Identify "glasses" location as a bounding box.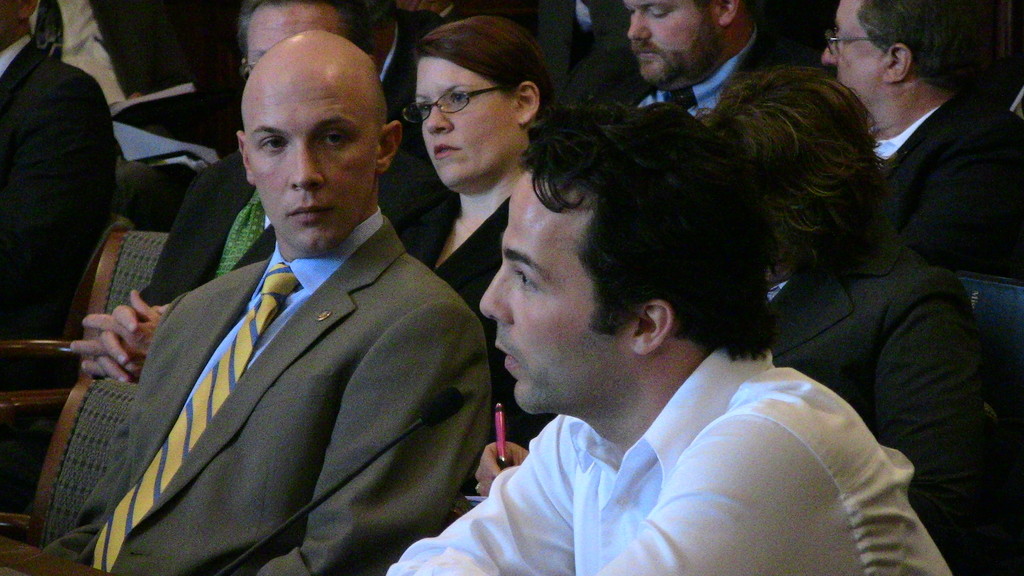
x1=824 y1=29 x2=876 y2=52.
